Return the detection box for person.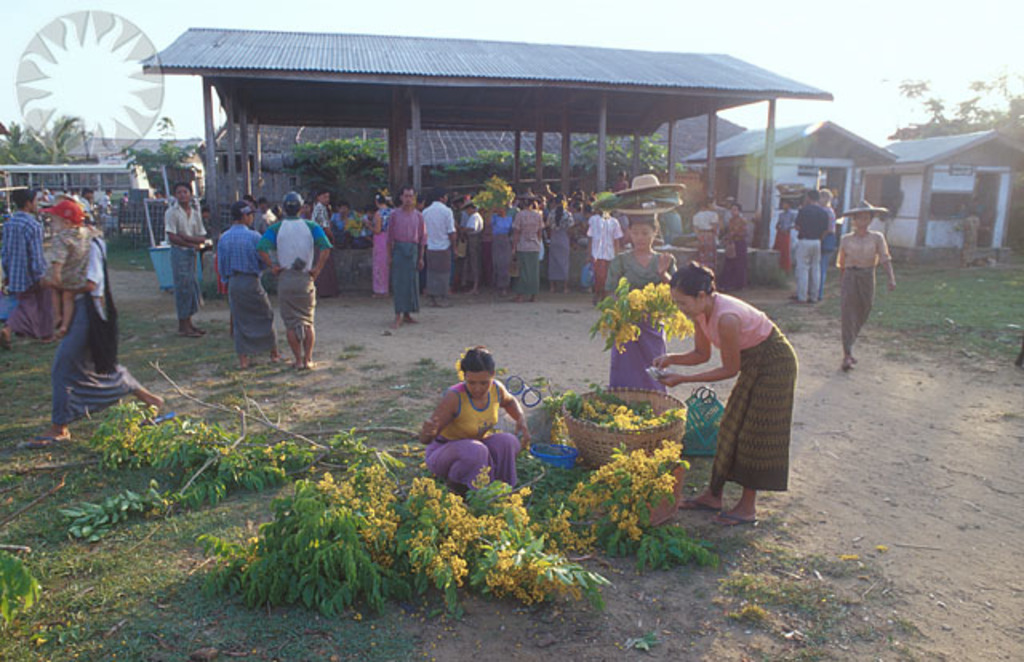
x1=606, y1=214, x2=675, y2=390.
